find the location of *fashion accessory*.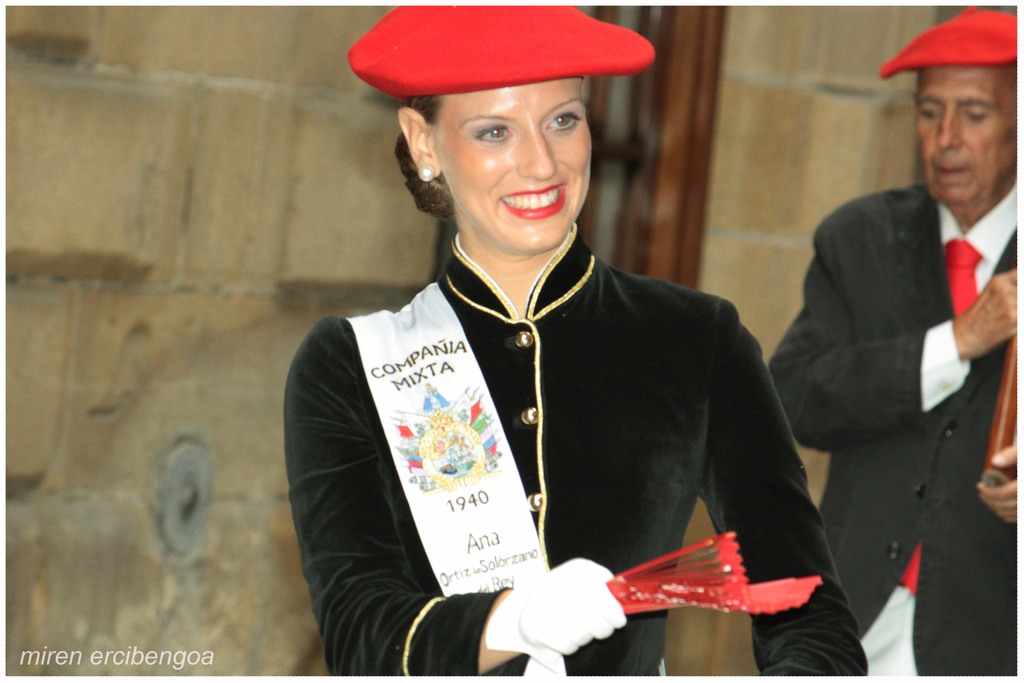
Location: 897/240/987/595.
